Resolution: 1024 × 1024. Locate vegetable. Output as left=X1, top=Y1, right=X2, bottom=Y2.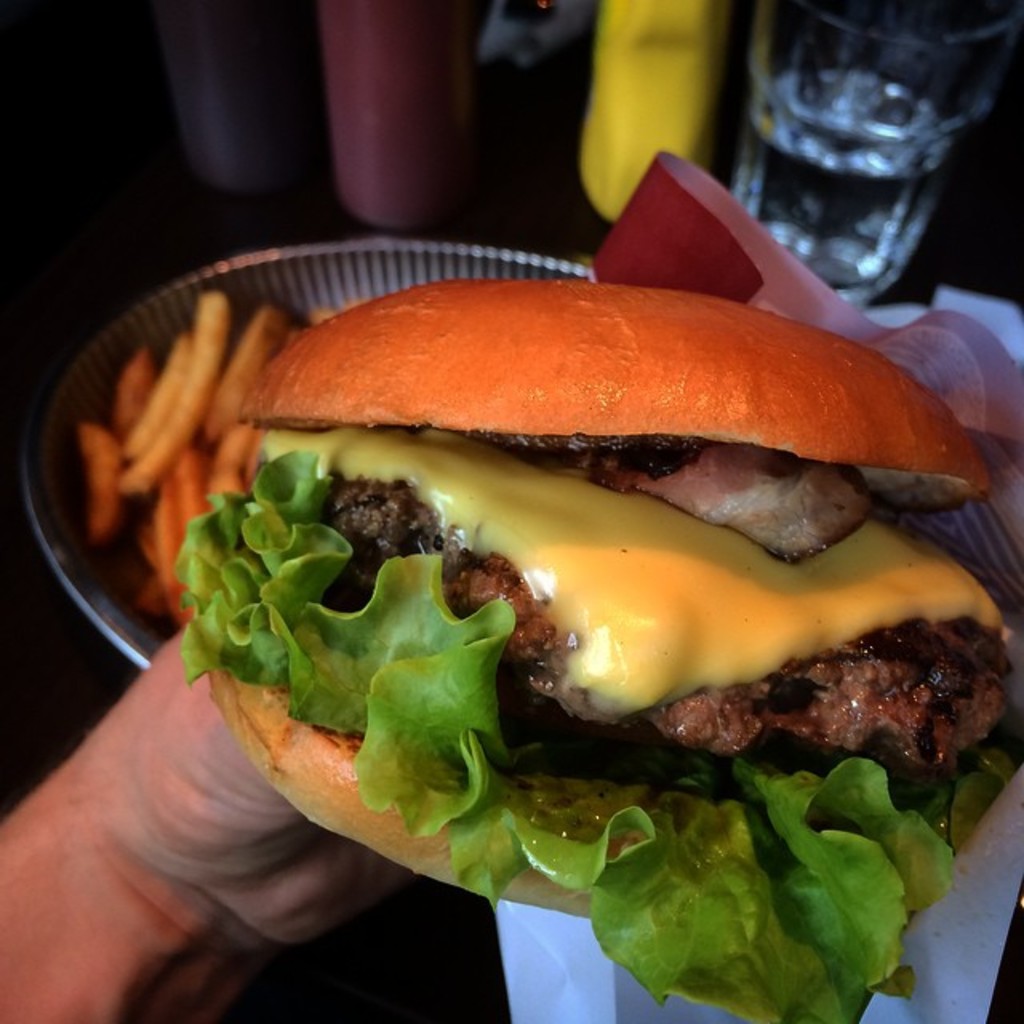
left=531, top=760, right=933, bottom=1005.
